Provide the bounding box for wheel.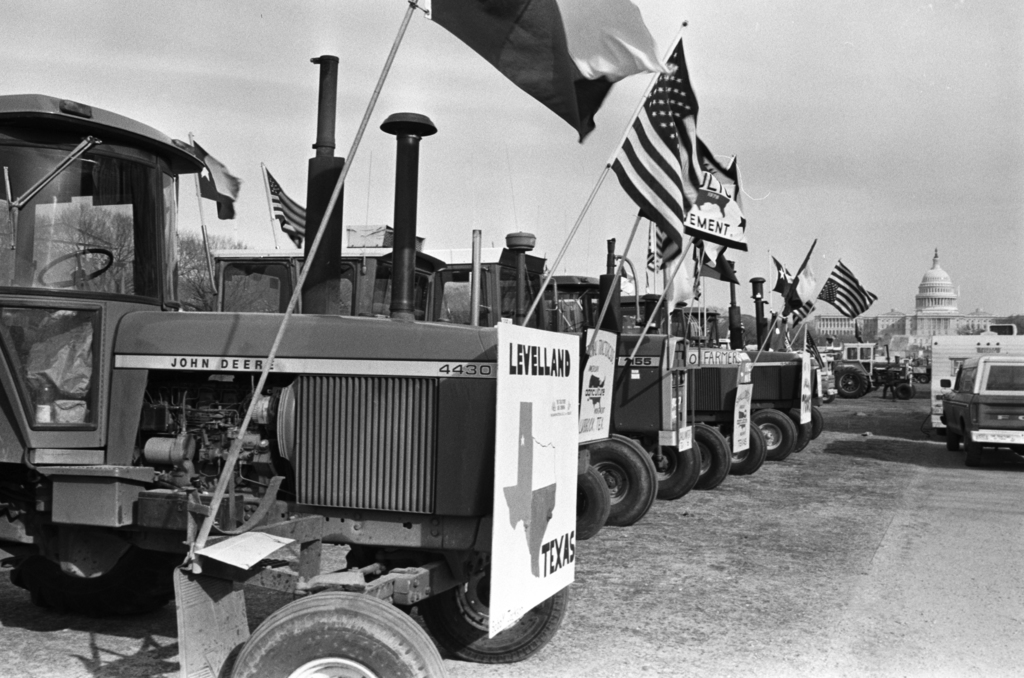
{"x1": 835, "y1": 367, "x2": 867, "y2": 399}.
